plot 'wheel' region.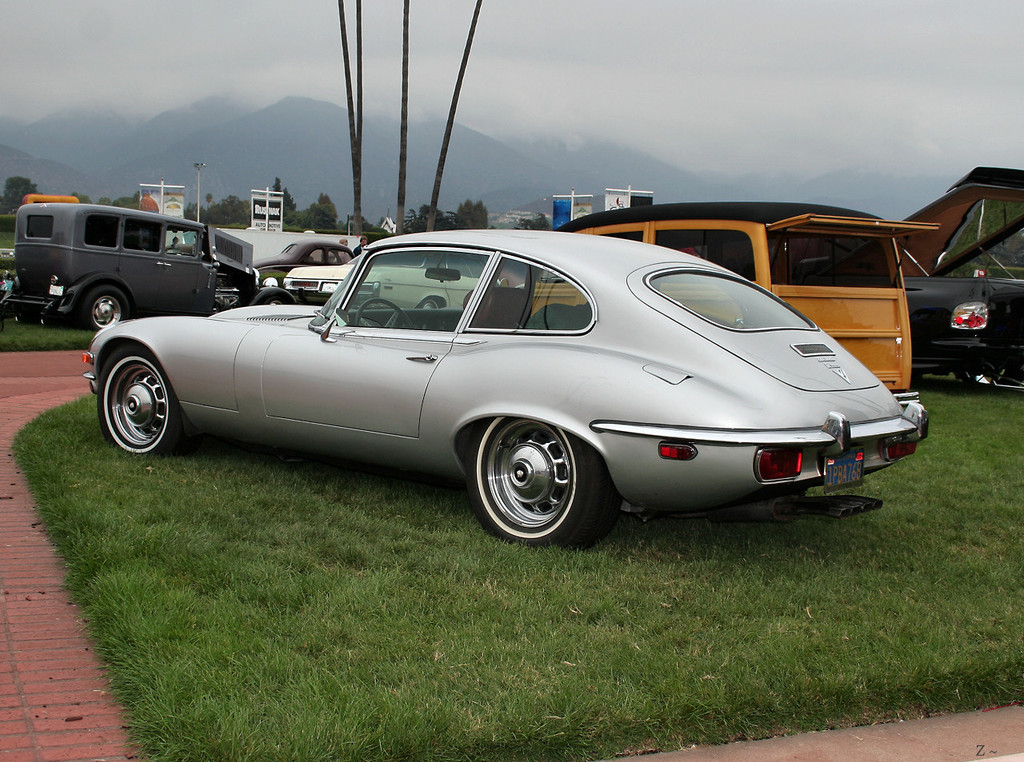
Plotted at pyautogui.locateOnScreen(469, 415, 609, 546).
